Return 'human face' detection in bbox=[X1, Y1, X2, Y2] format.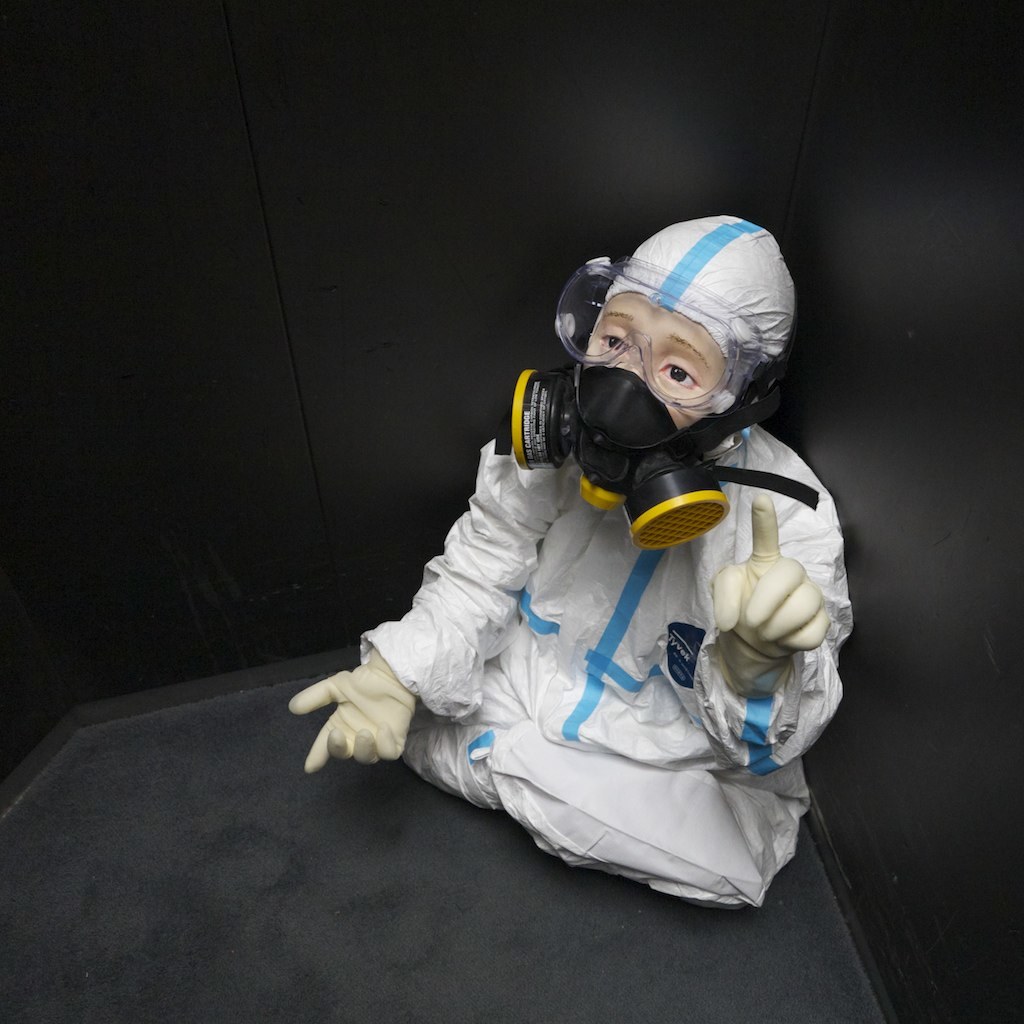
bbox=[588, 289, 731, 433].
